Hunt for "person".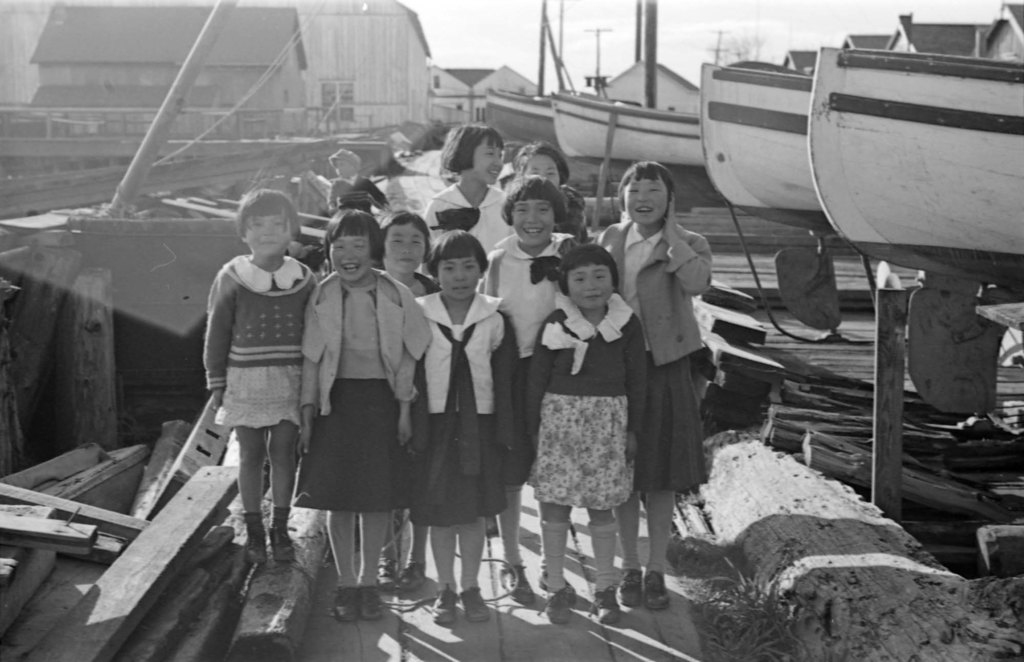
Hunted down at (479, 176, 575, 606).
